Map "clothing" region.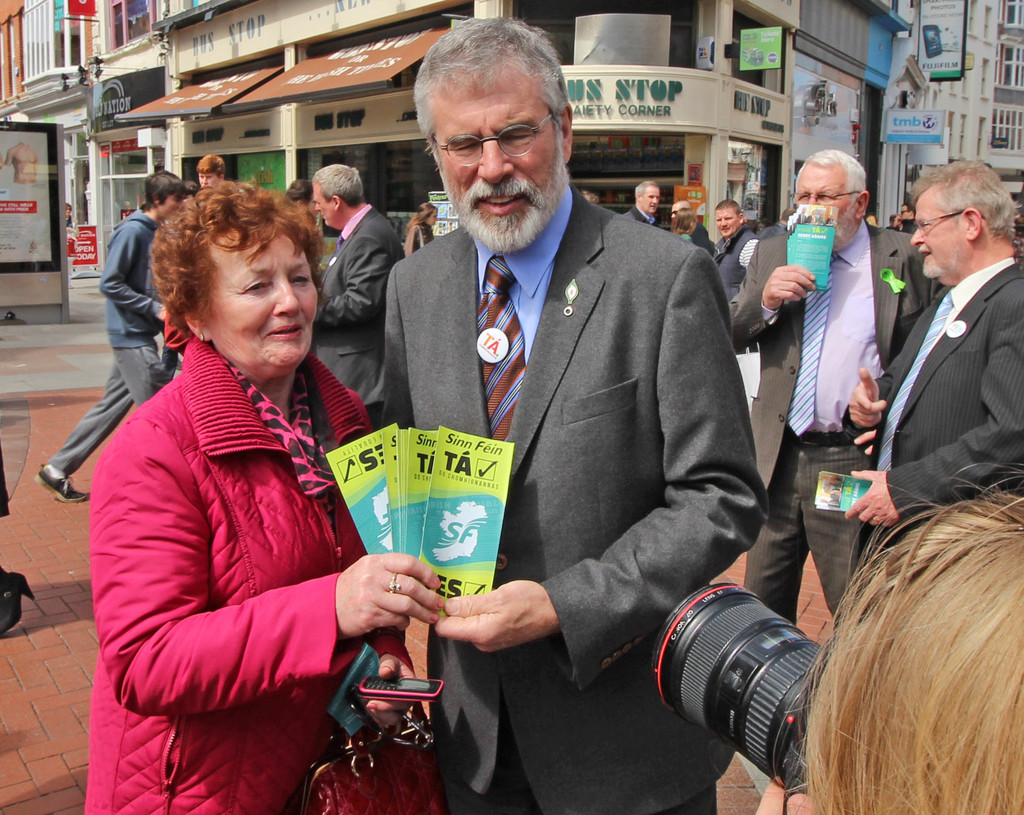
Mapped to [314,203,402,396].
